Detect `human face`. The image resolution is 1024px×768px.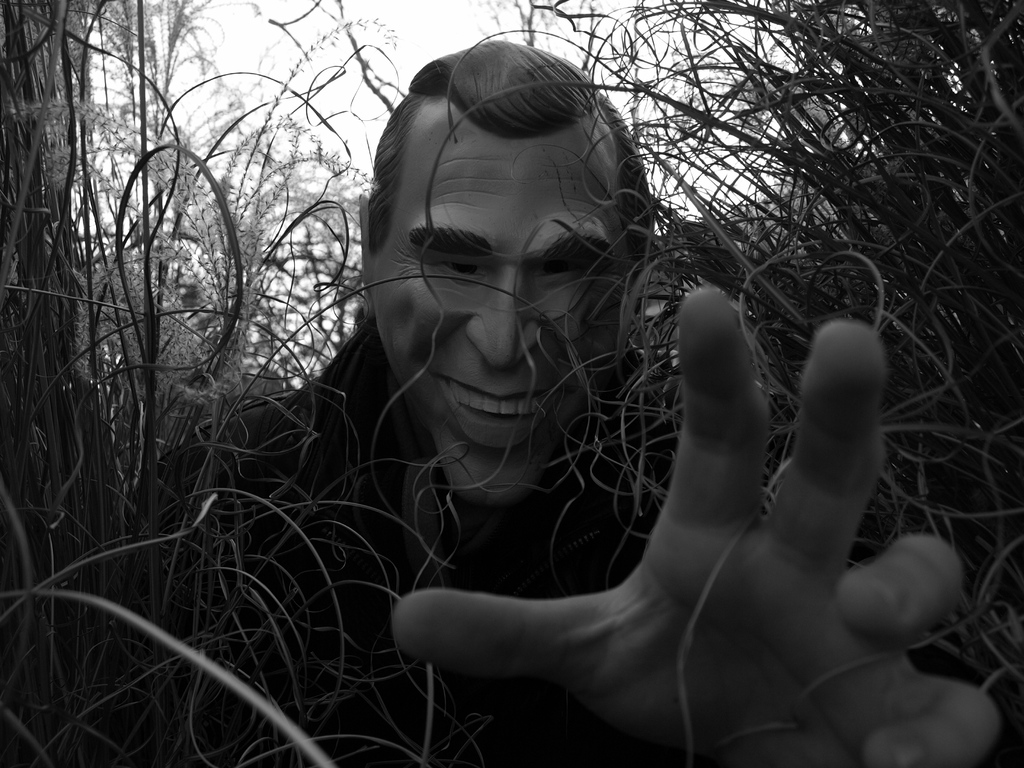
372/138/625/505.
